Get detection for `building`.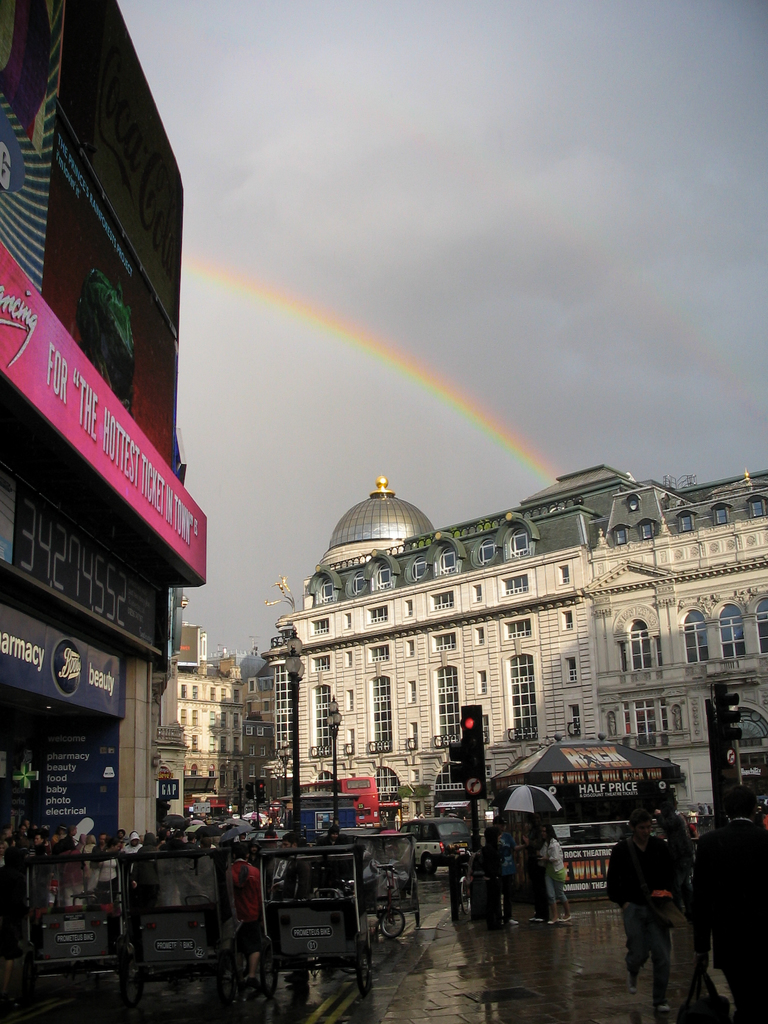
Detection: <region>252, 461, 767, 810</region>.
